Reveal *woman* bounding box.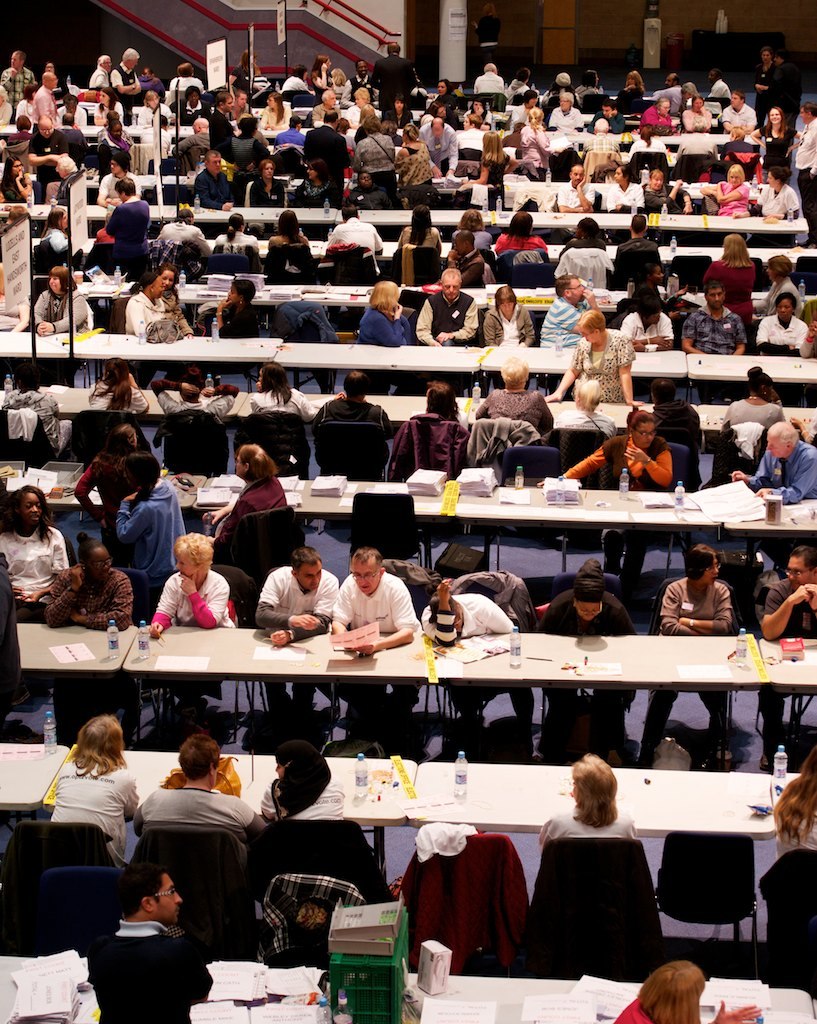
Revealed: detection(518, 107, 555, 167).
